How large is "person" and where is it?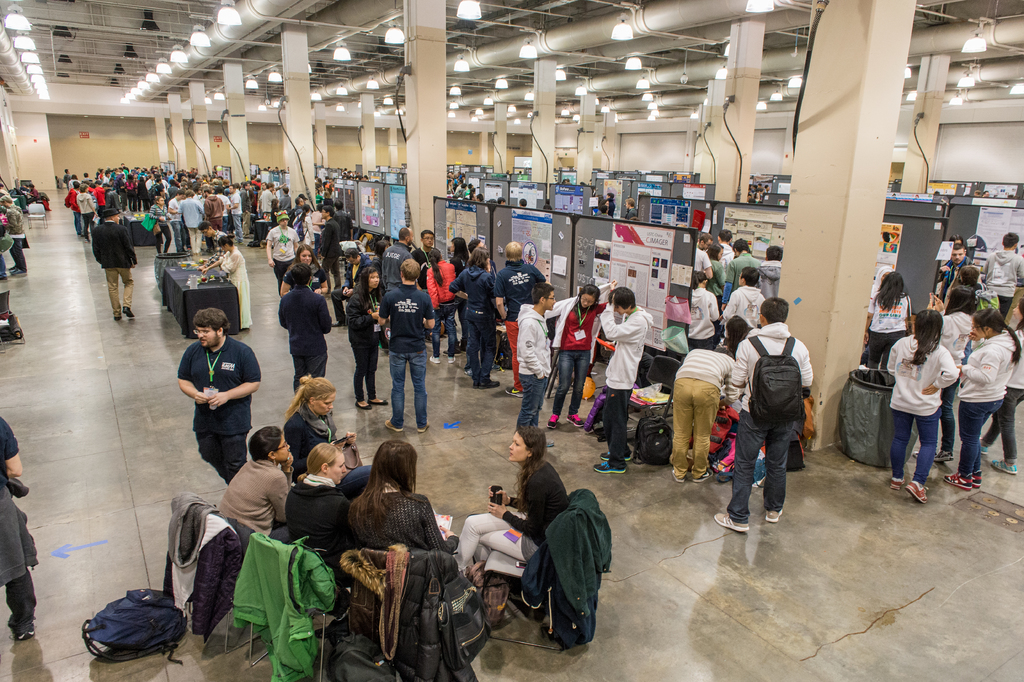
Bounding box: l=0, t=270, r=27, b=338.
